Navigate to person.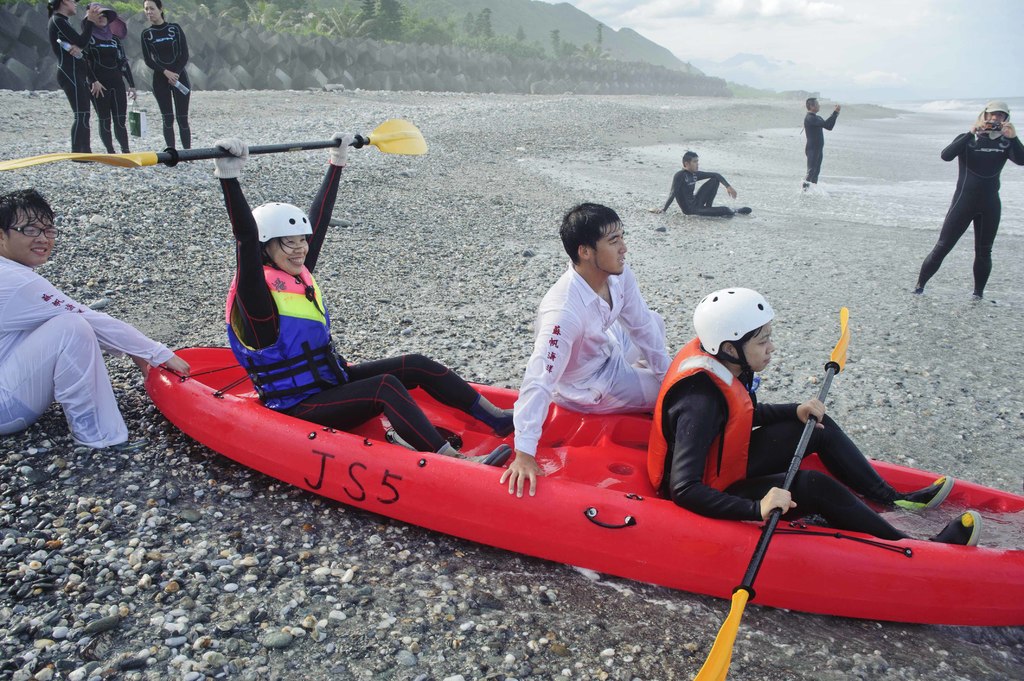
Navigation target: 79, 0, 135, 156.
